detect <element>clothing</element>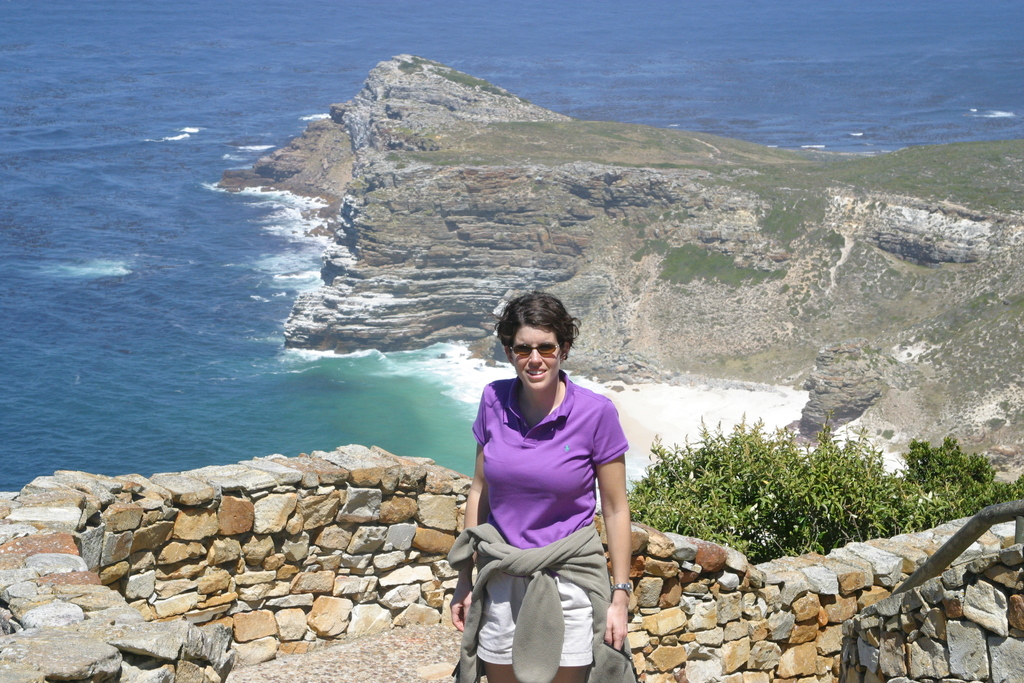
444 369 646 682
